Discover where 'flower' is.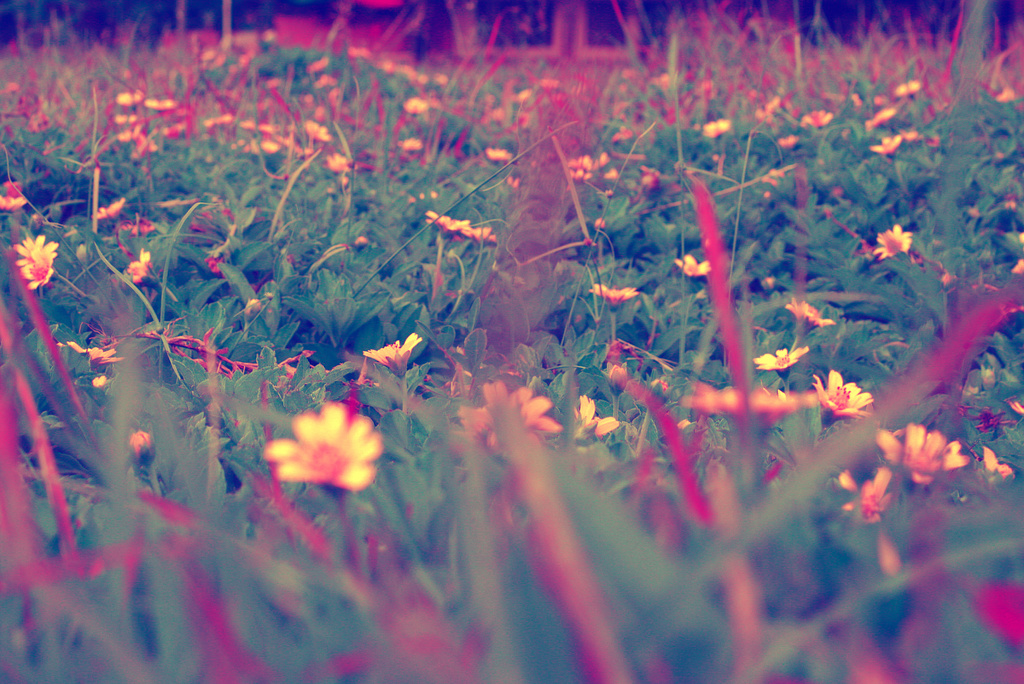
Discovered at rect(135, 425, 147, 462).
